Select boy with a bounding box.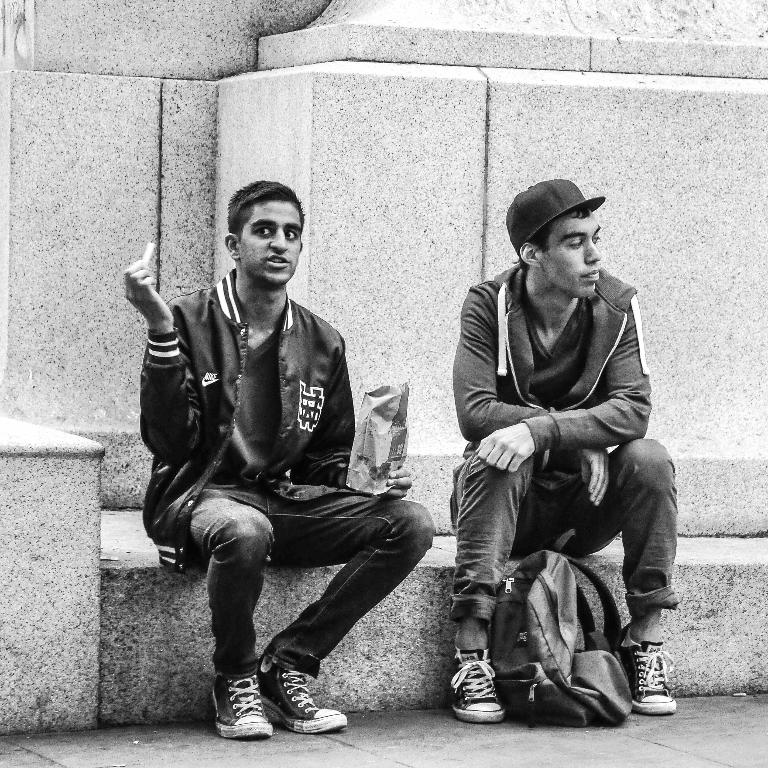
(120,173,436,742).
